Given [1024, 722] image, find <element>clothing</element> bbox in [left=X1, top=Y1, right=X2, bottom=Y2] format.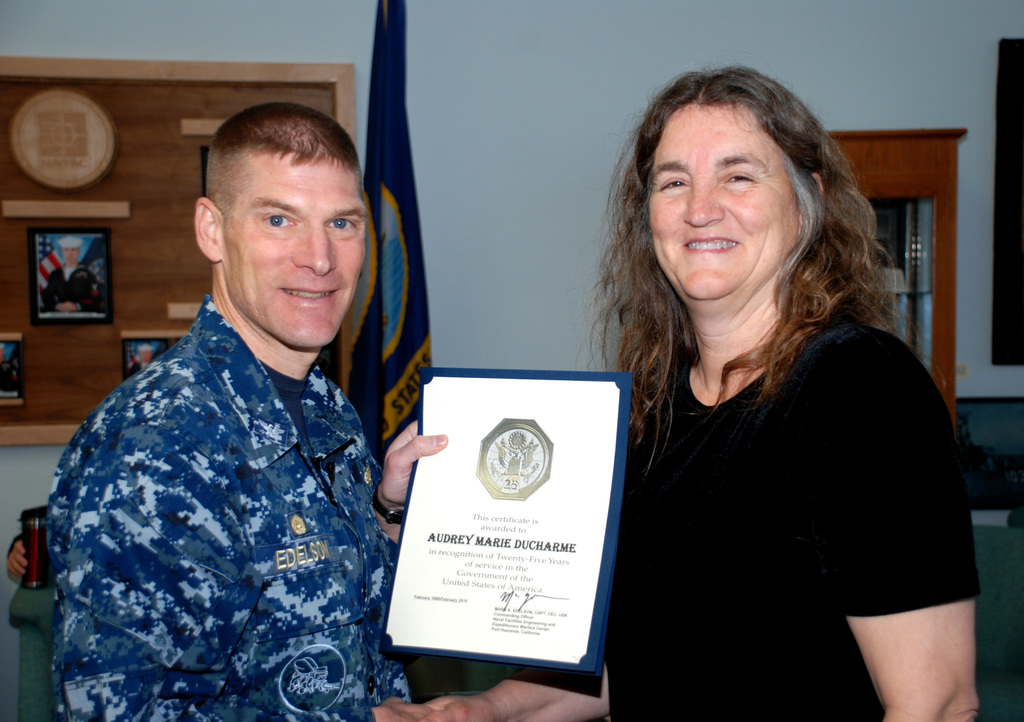
[left=129, top=356, right=141, bottom=380].
